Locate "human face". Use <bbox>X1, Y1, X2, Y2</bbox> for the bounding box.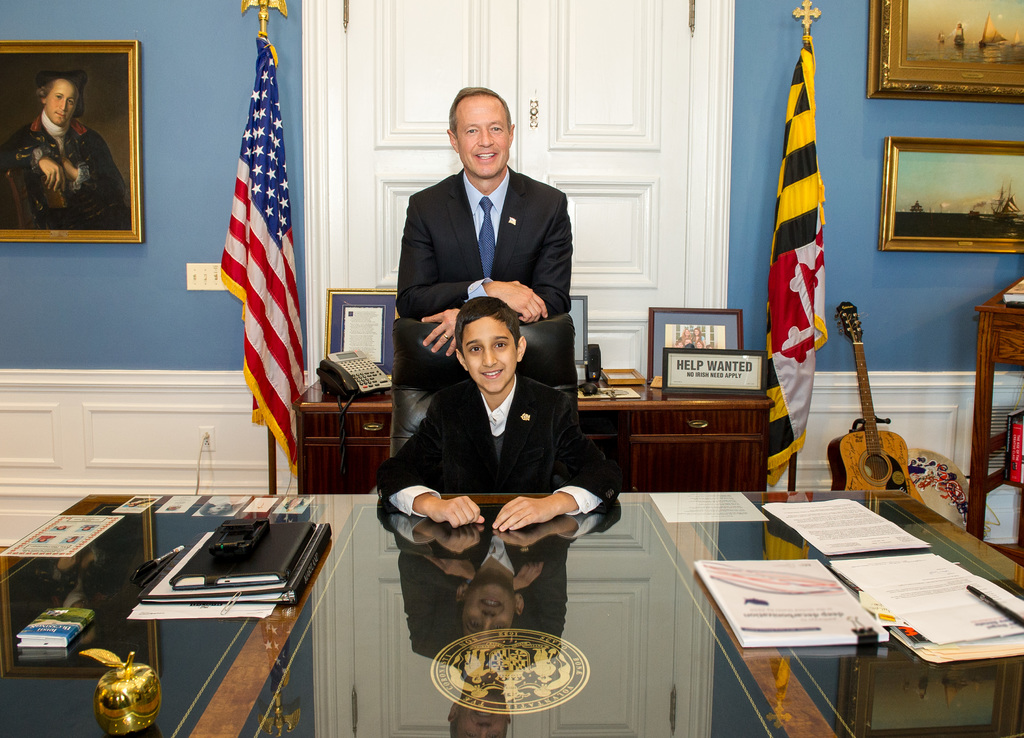
<bbox>45, 81, 78, 129</bbox>.
